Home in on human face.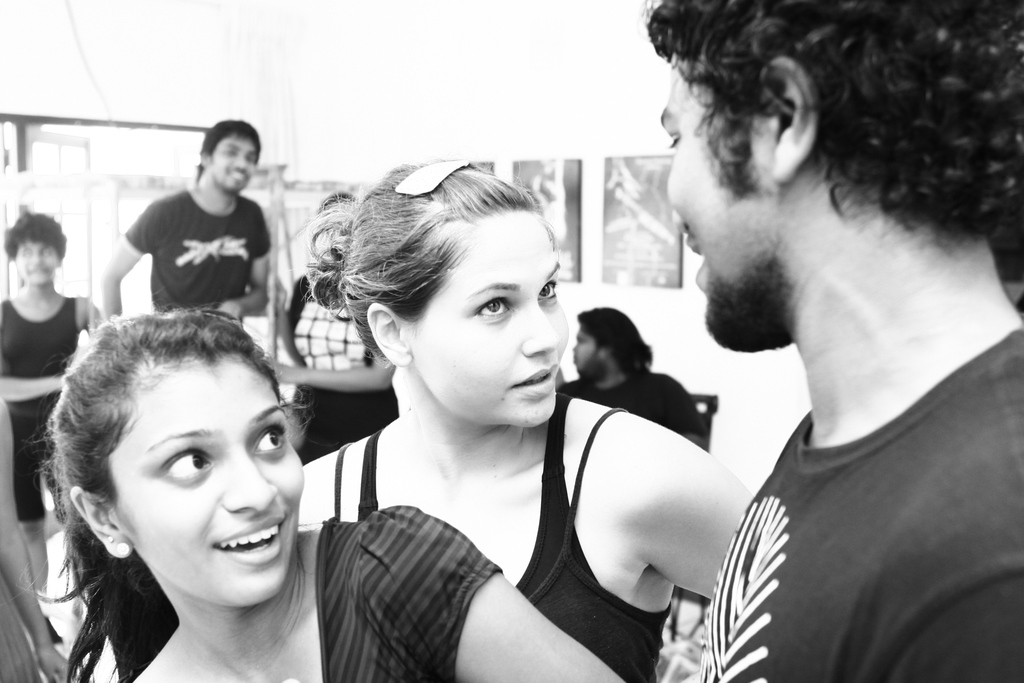
Homed in at left=209, top=131, right=258, bottom=188.
